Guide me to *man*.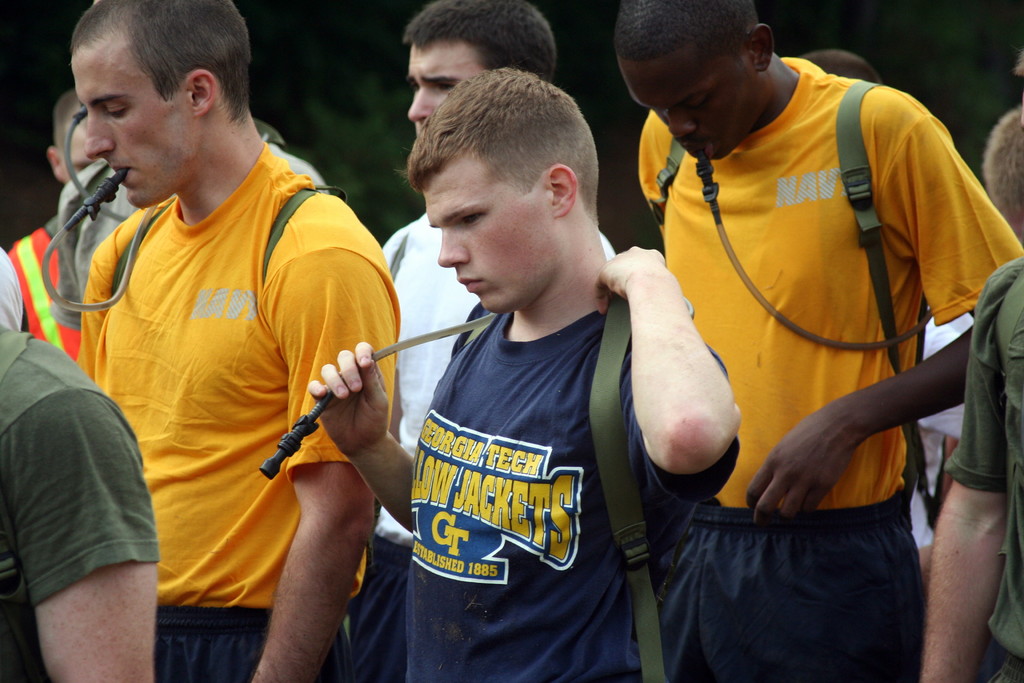
Guidance: locate(0, 328, 157, 682).
